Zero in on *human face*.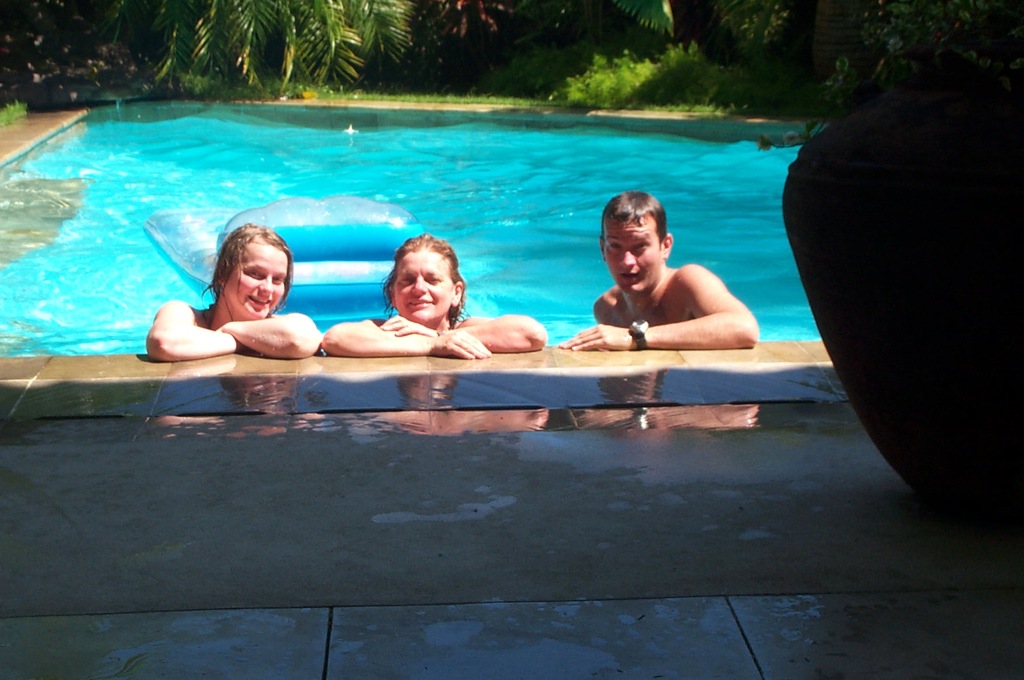
Zeroed in: 393/252/449/319.
